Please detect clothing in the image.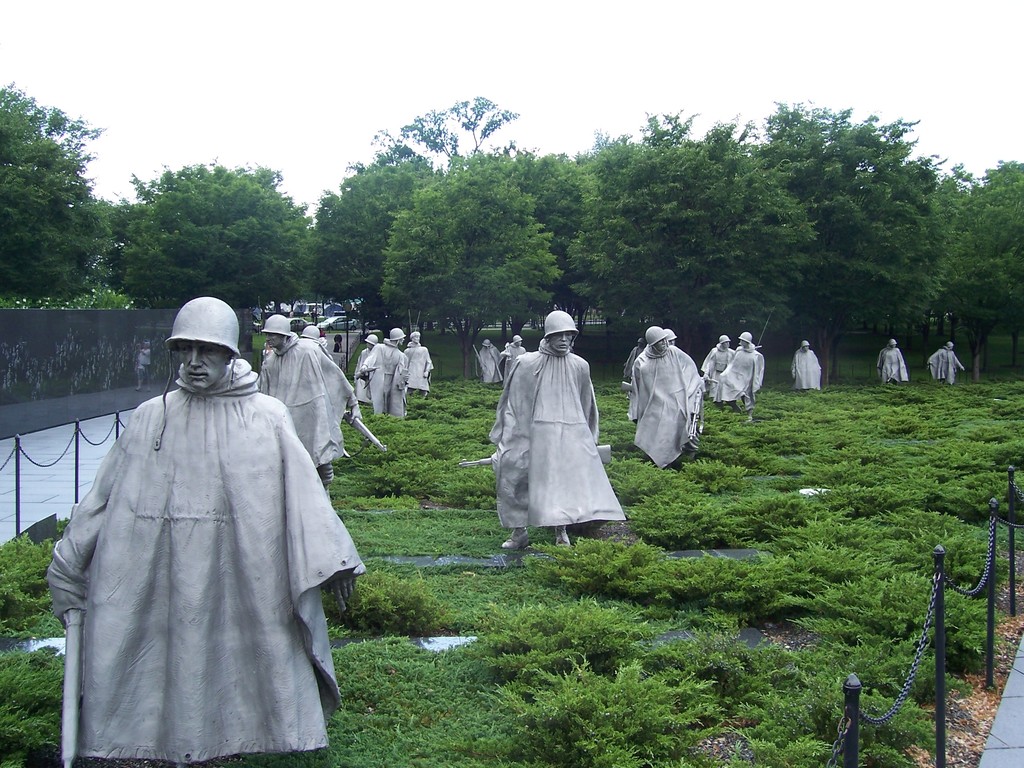
[504, 348, 521, 357].
